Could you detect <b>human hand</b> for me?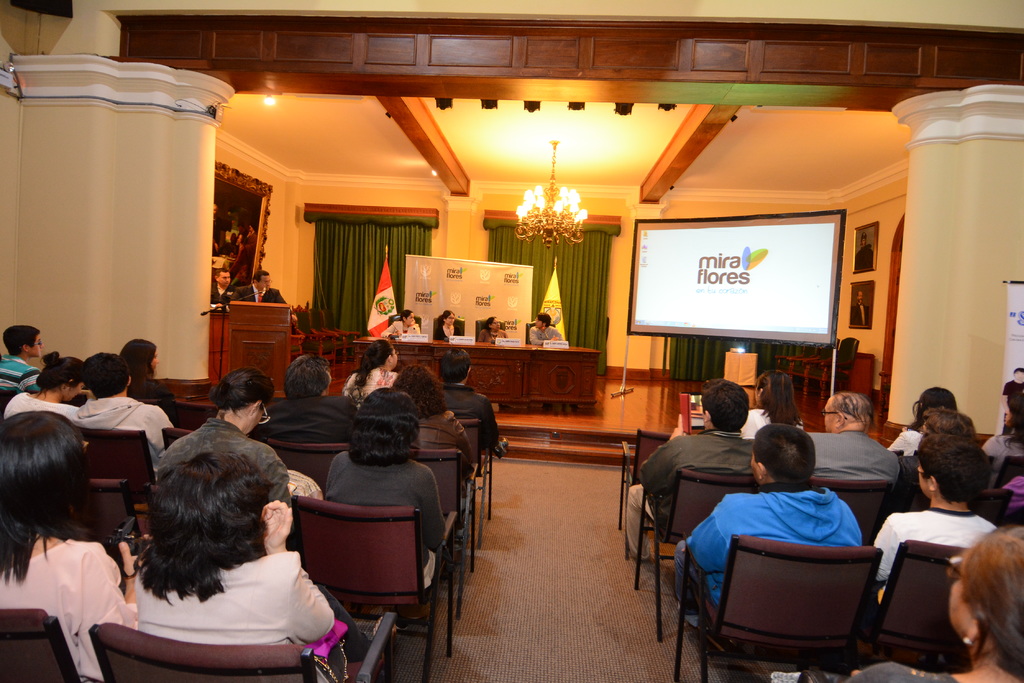
Detection result: left=258, top=498, right=296, bottom=548.
